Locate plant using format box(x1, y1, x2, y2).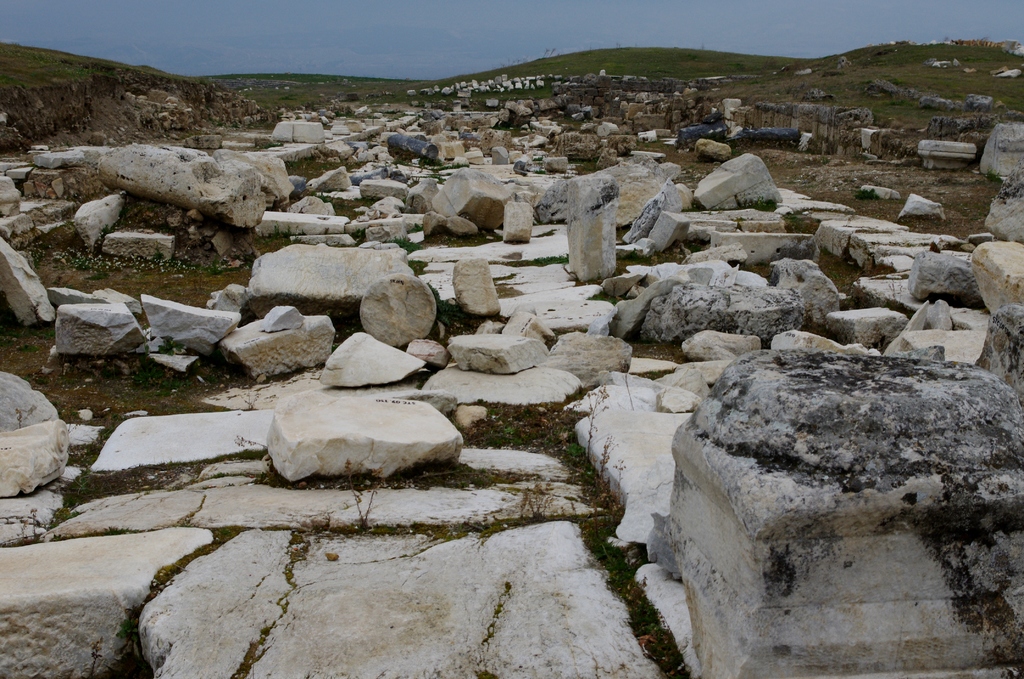
box(316, 193, 349, 205).
